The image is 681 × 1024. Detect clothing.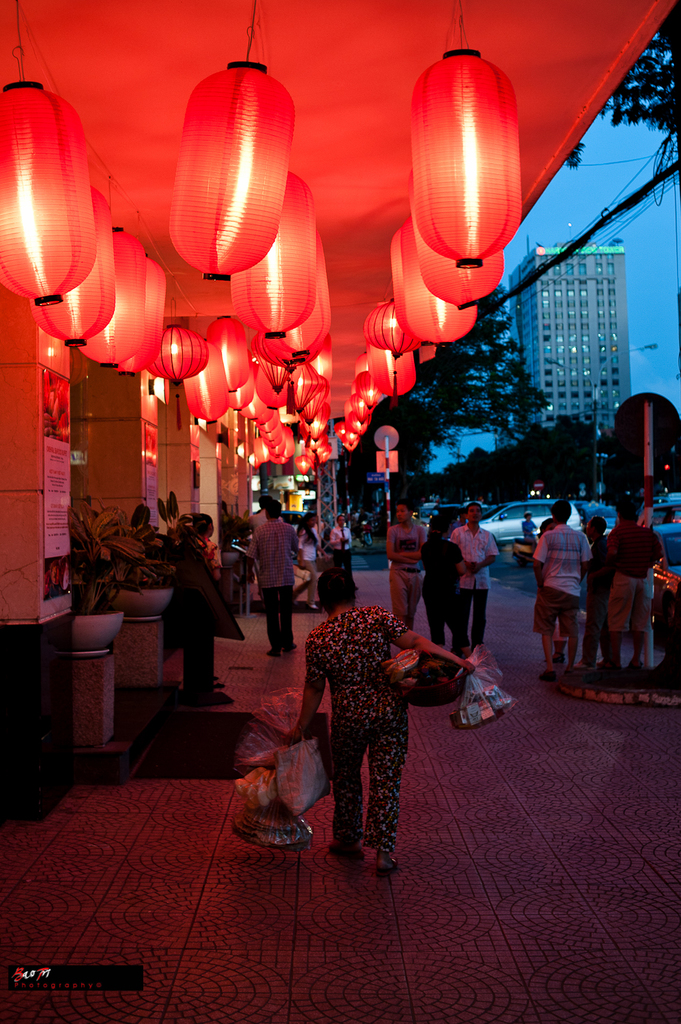
Detection: box(532, 525, 592, 634).
